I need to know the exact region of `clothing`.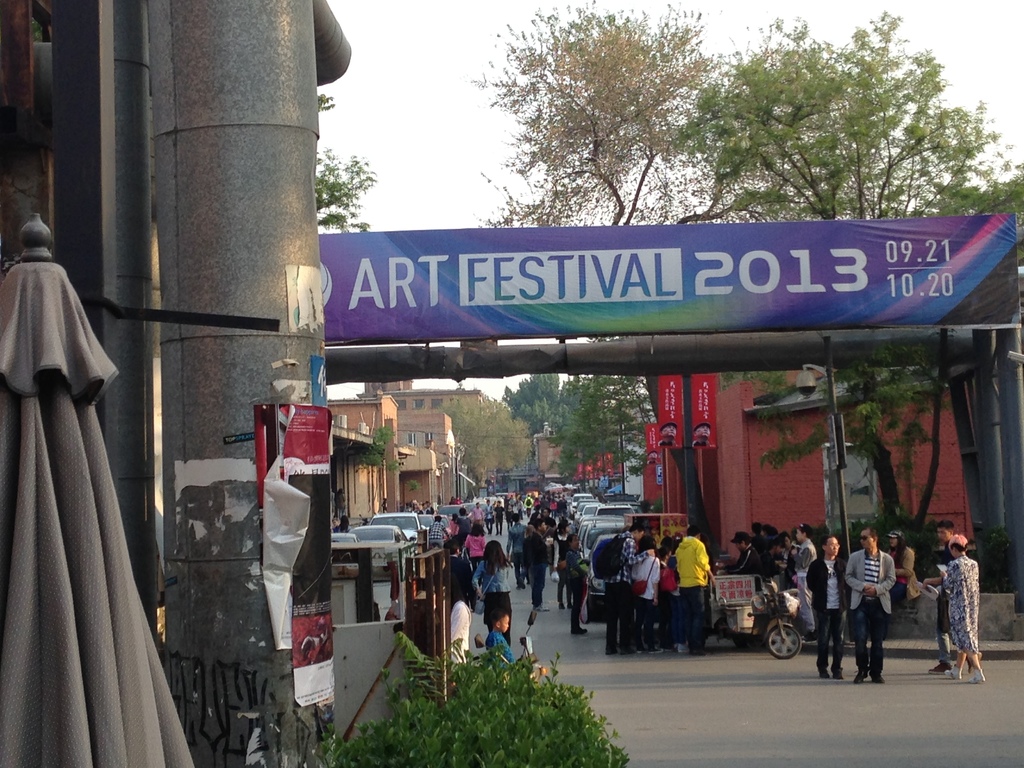
Region: x1=792 y1=534 x2=816 y2=631.
